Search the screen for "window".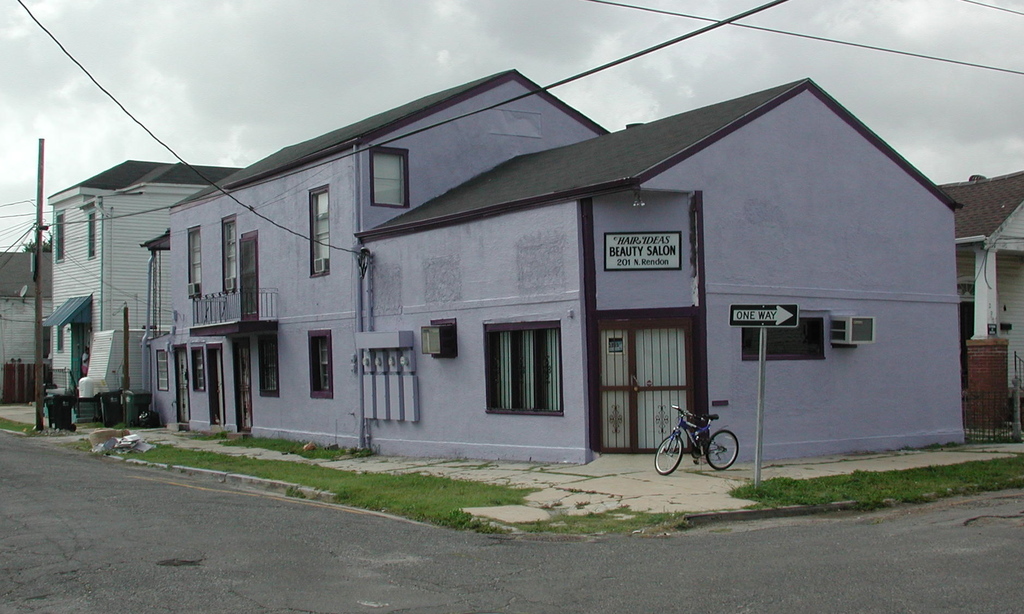
Found at x1=79 y1=204 x2=98 y2=255.
